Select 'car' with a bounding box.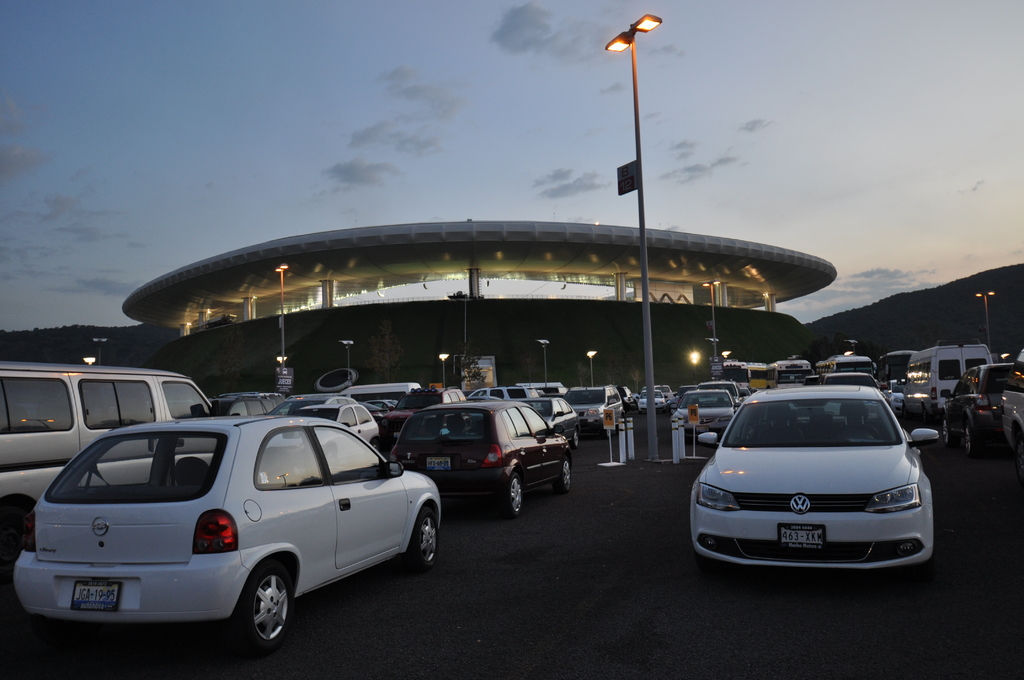
571 386 638 425.
